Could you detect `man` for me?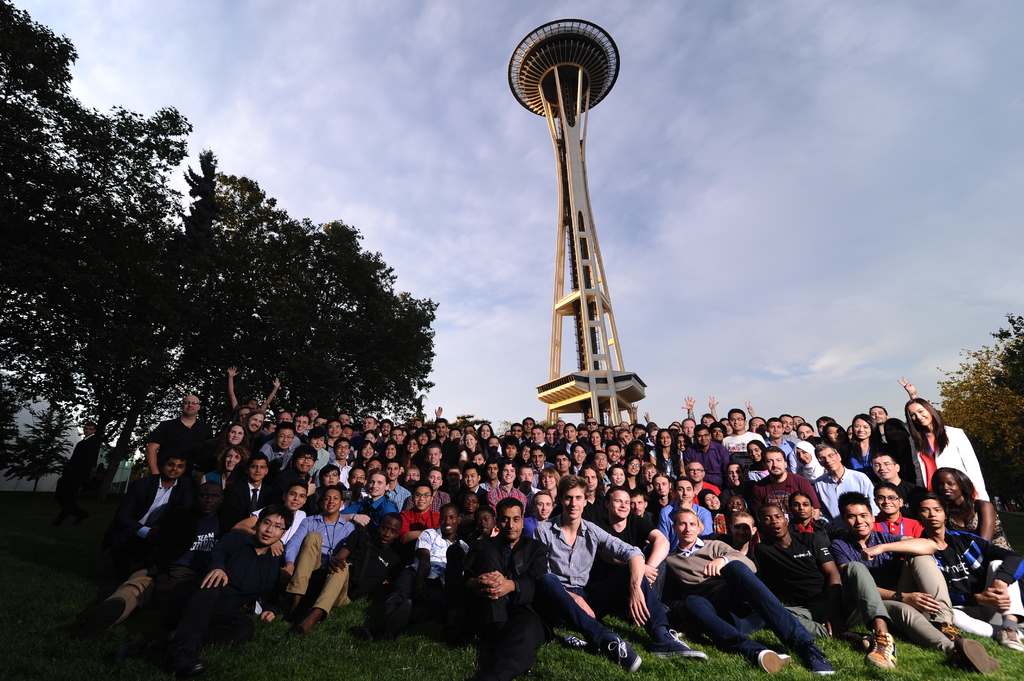
Detection result: [x1=749, y1=499, x2=902, y2=673].
